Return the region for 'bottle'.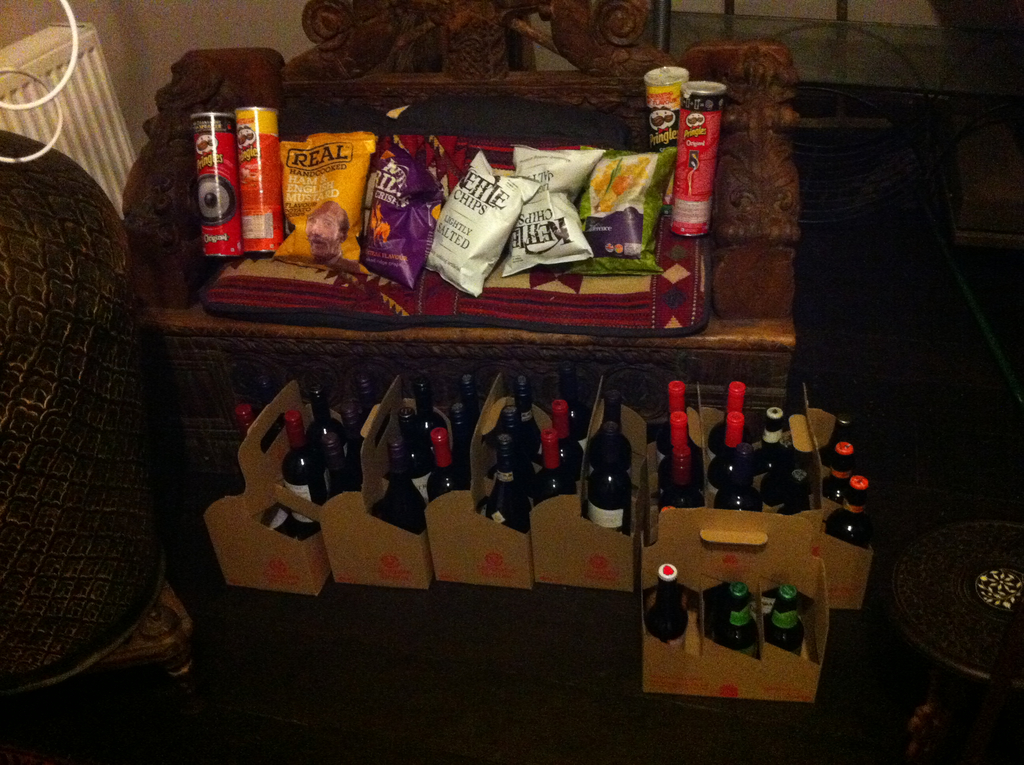
(707,410,757,494).
